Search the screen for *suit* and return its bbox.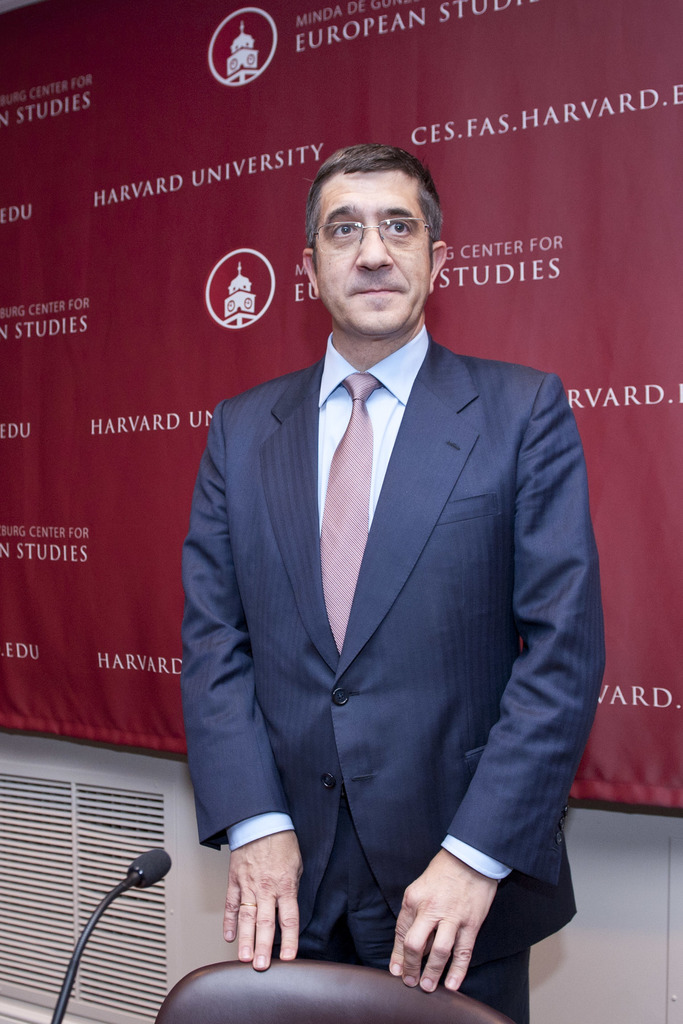
Found: [176, 193, 597, 1003].
